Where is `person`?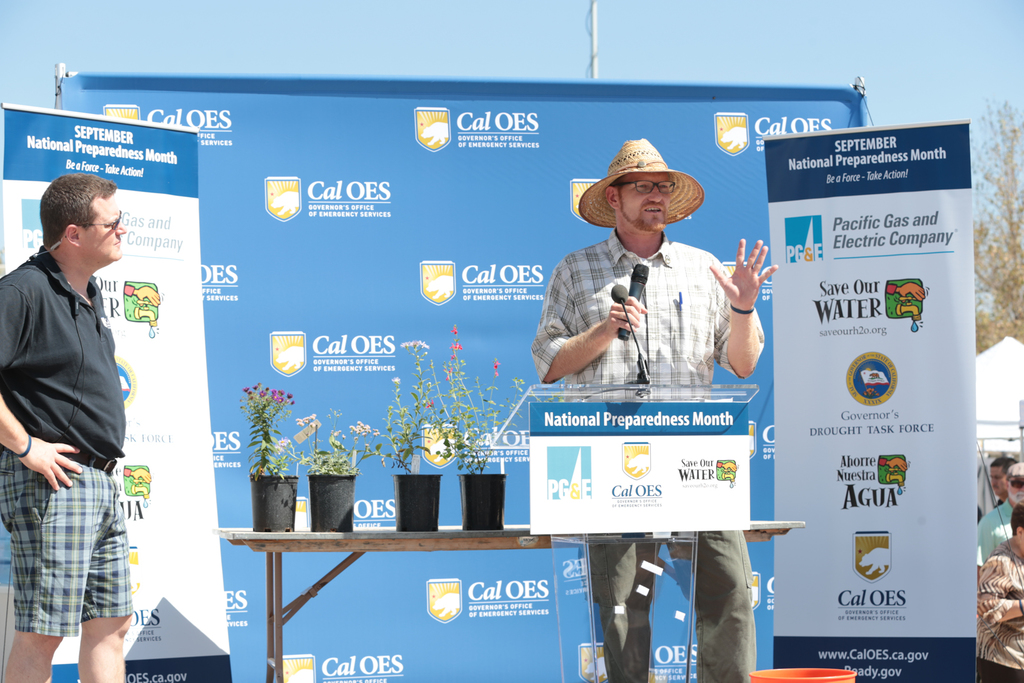
(532,134,780,681).
